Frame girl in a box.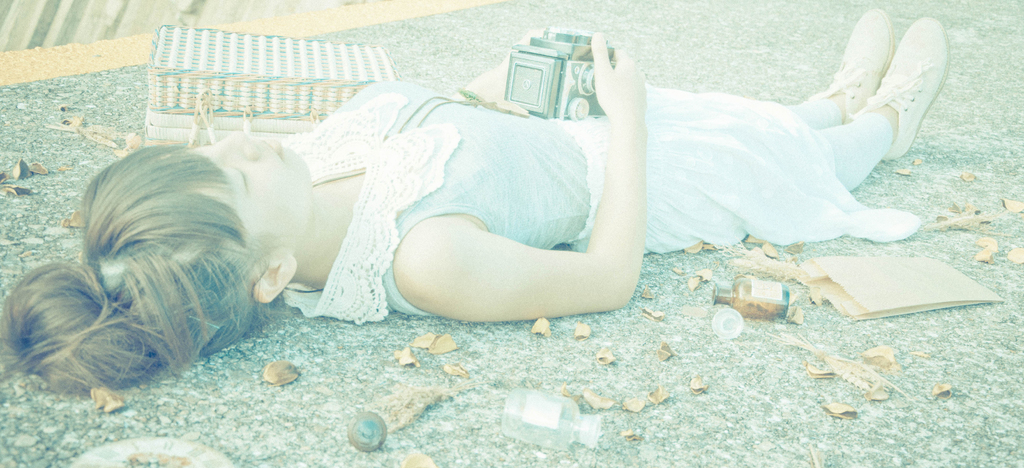
<bbox>0, 11, 952, 394</bbox>.
